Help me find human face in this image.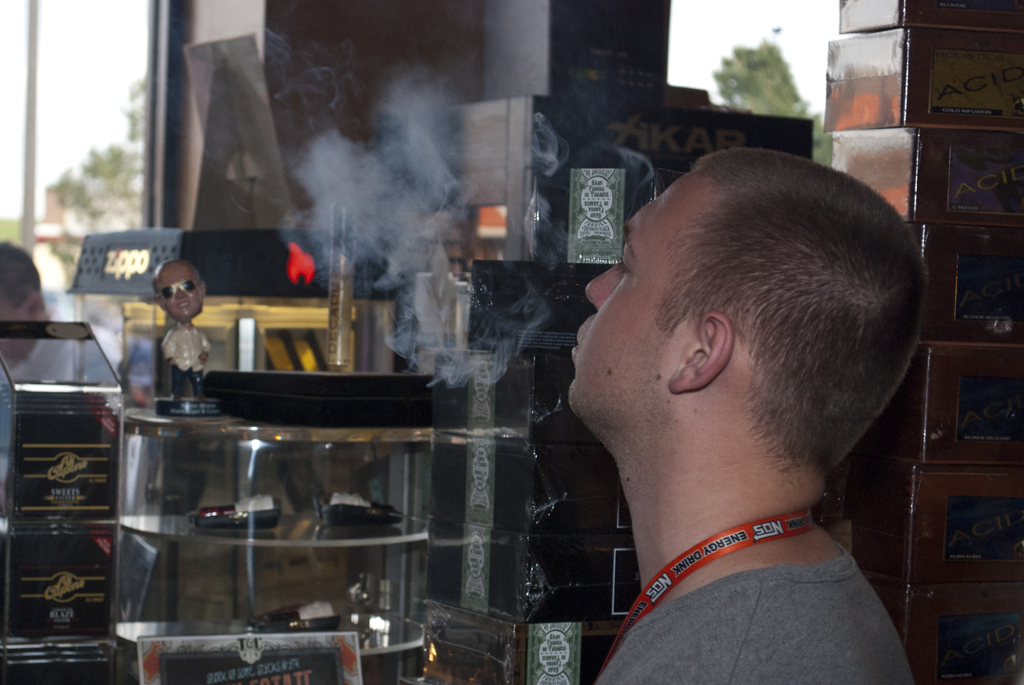
Found it: select_region(569, 178, 689, 413).
